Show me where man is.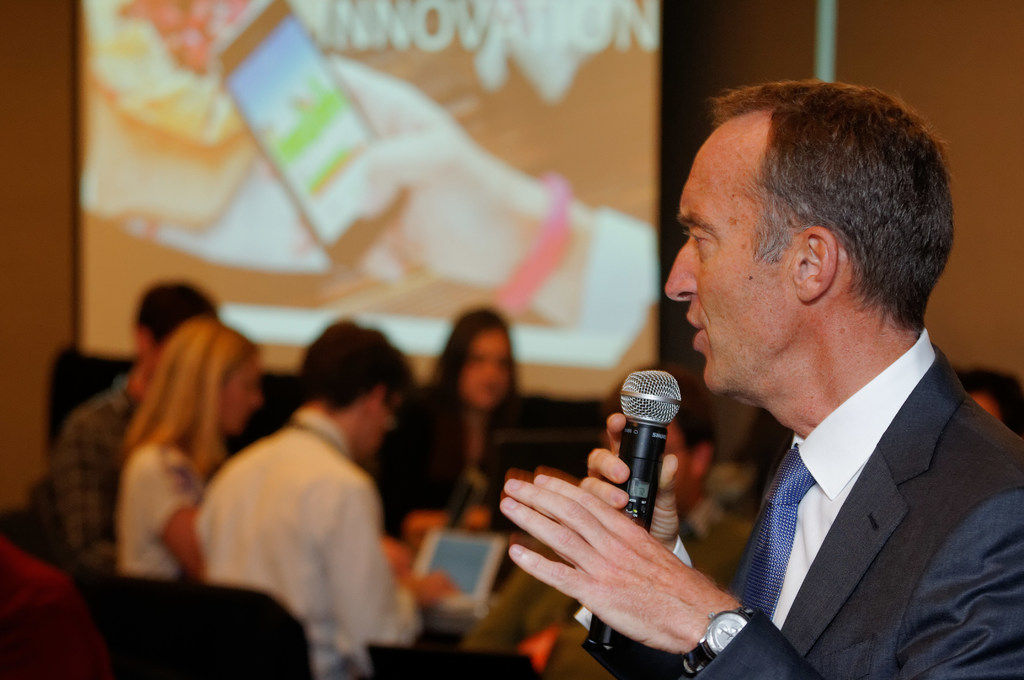
man is at [x1=498, y1=81, x2=1023, y2=679].
